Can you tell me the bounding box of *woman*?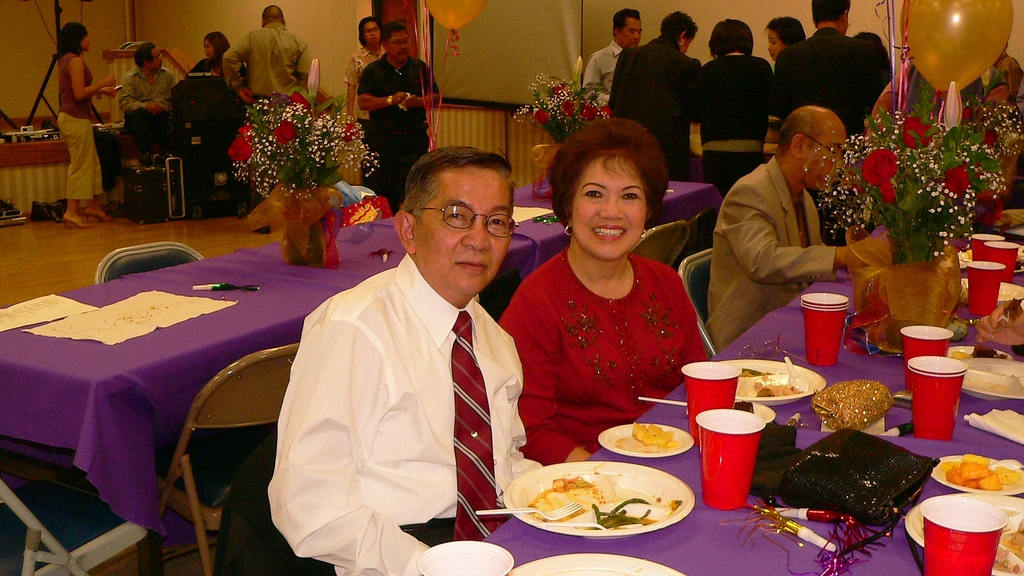
detection(760, 2, 810, 74).
